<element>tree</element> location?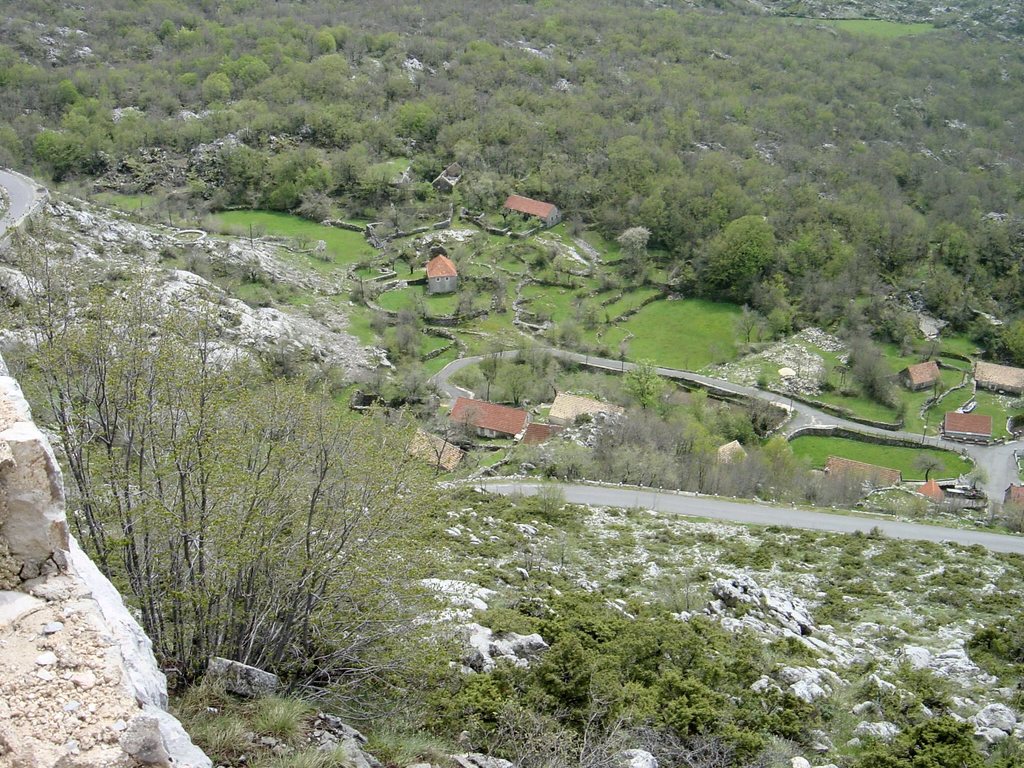
{"left": 960, "top": 467, "right": 990, "bottom": 492}
